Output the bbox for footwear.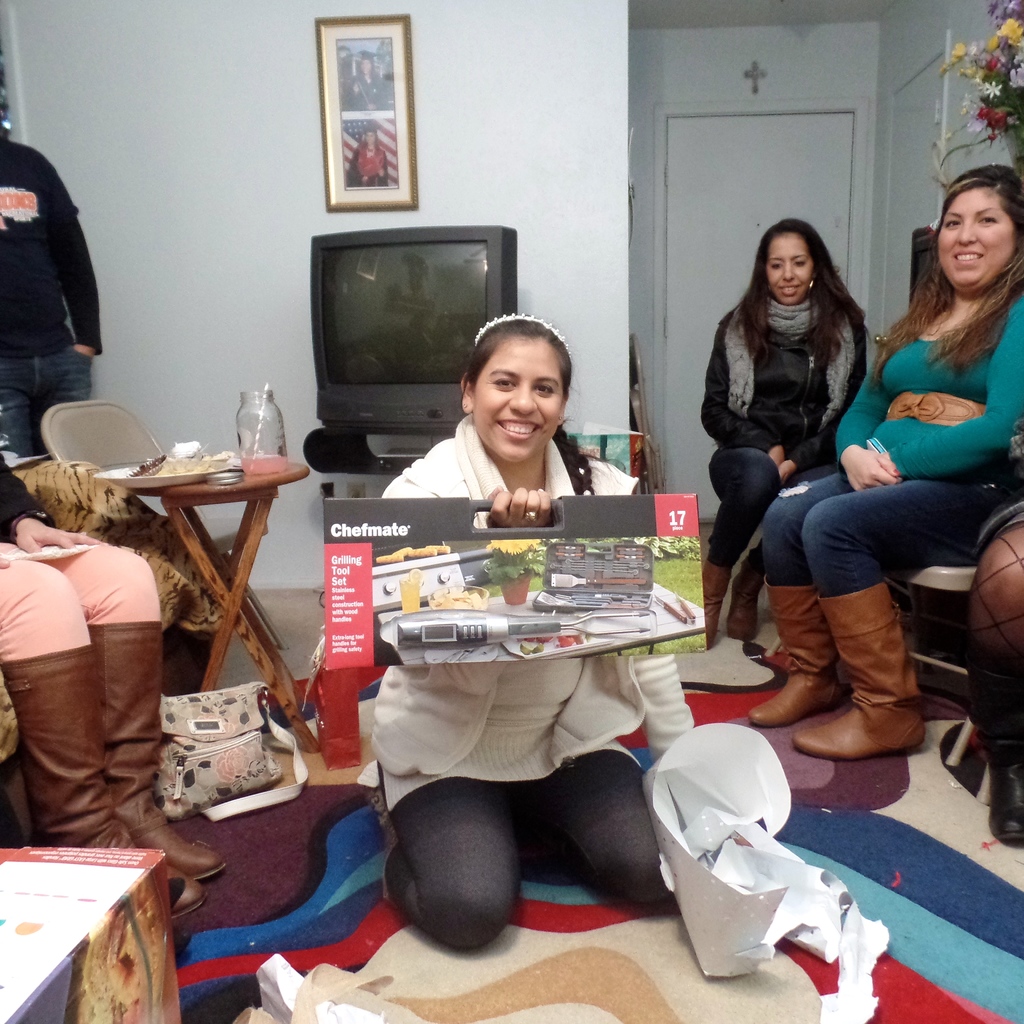
751/586/852/732.
